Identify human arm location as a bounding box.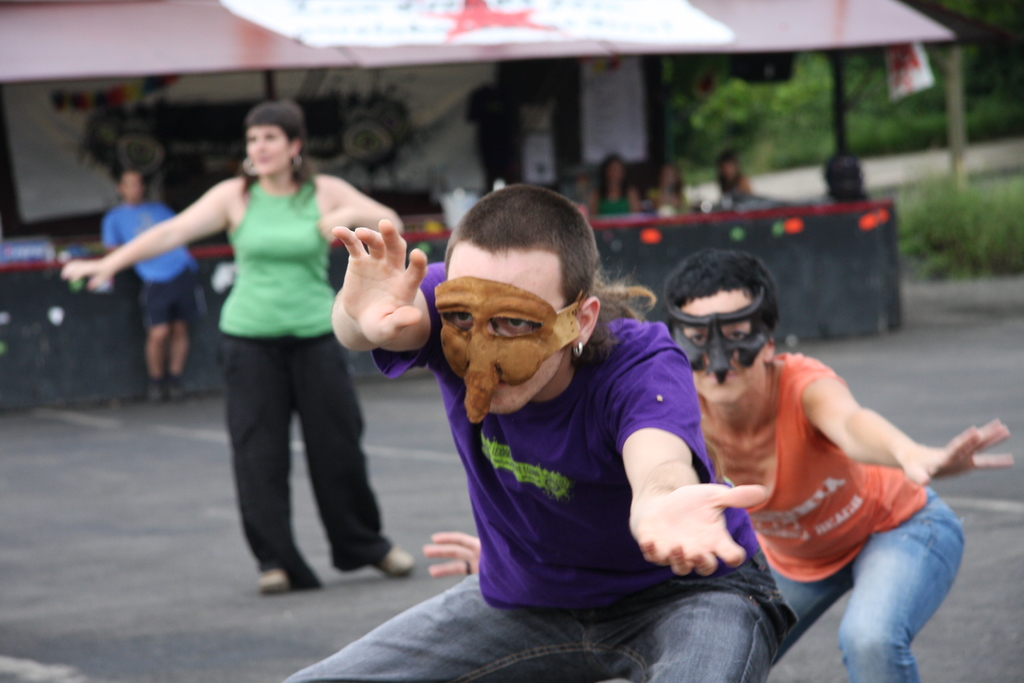
detection(627, 188, 643, 211).
